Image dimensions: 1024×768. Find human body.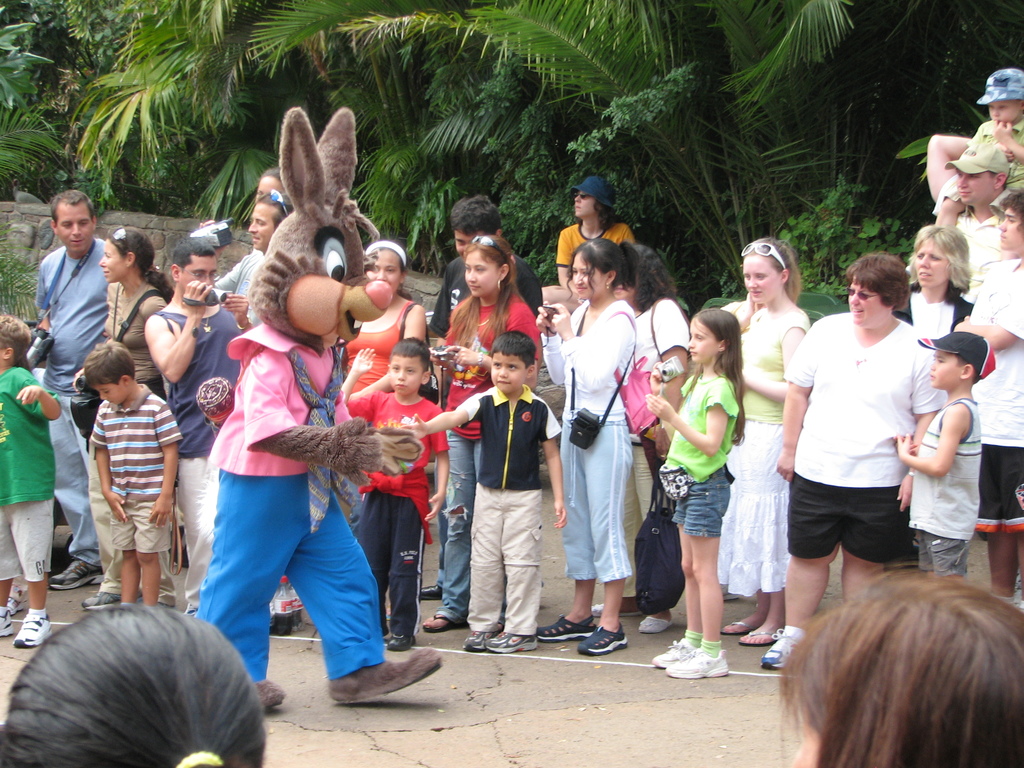
rect(889, 389, 980, 572).
